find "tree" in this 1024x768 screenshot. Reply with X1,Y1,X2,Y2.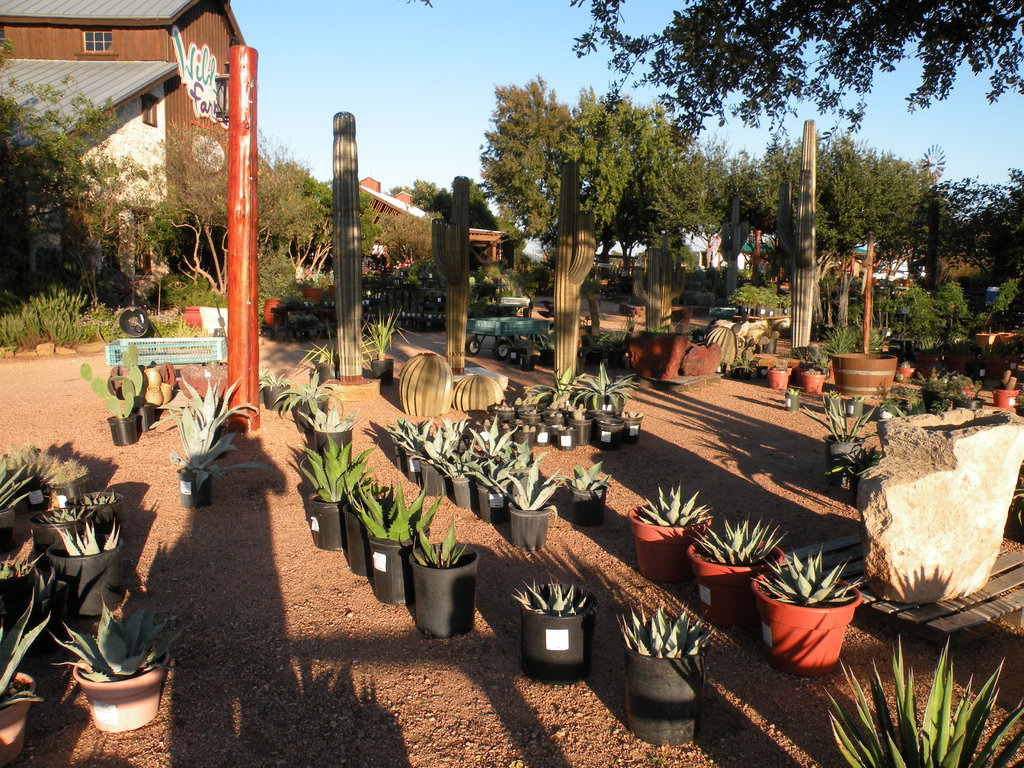
499,217,527,267.
